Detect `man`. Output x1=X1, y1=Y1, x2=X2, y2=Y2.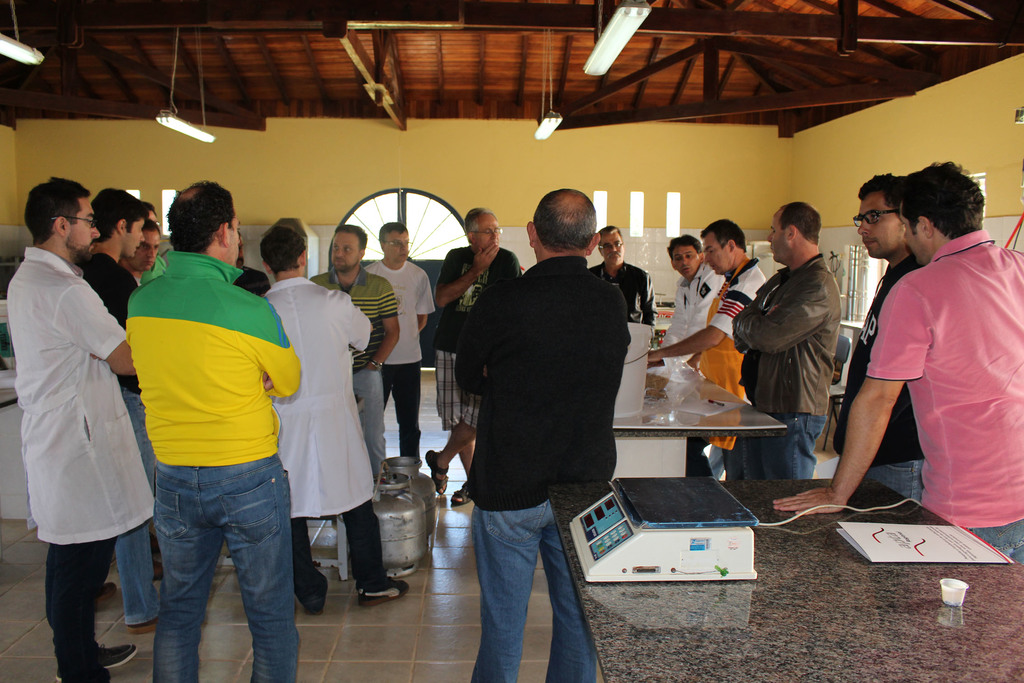
x1=420, y1=205, x2=525, y2=507.
